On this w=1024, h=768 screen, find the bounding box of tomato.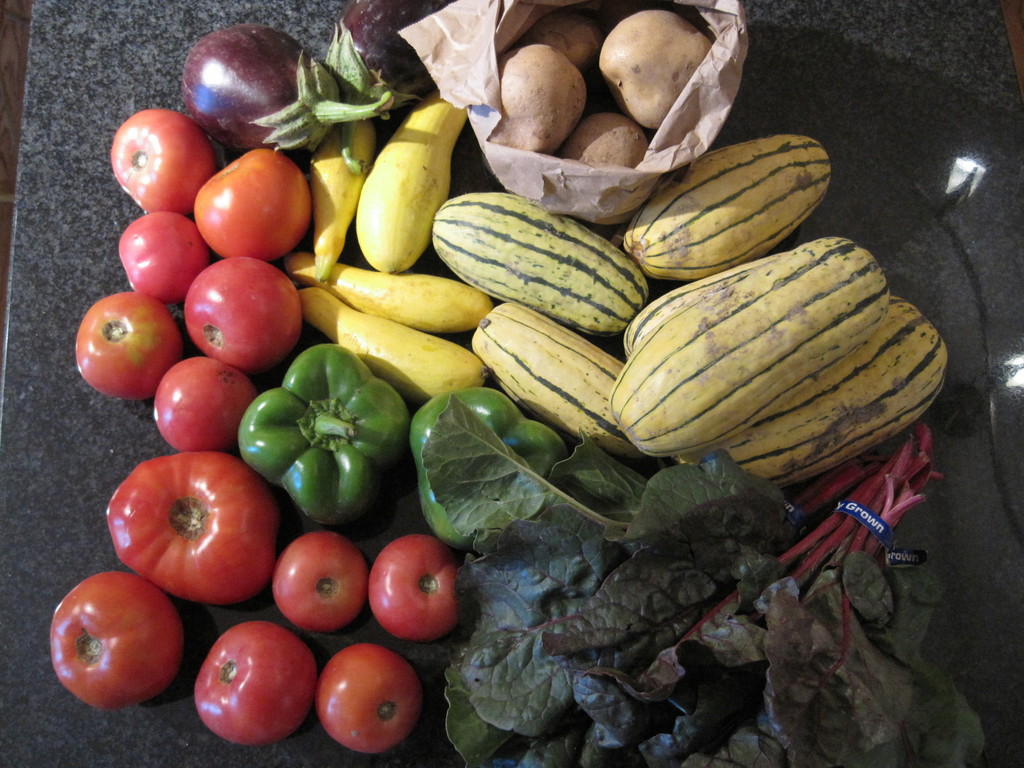
Bounding box: box(122, 216, 212, 298).
